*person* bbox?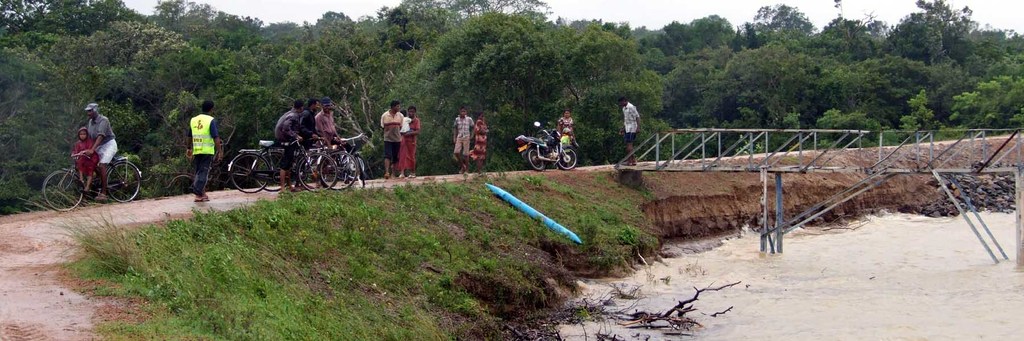
[556, 109, 578, 168]
